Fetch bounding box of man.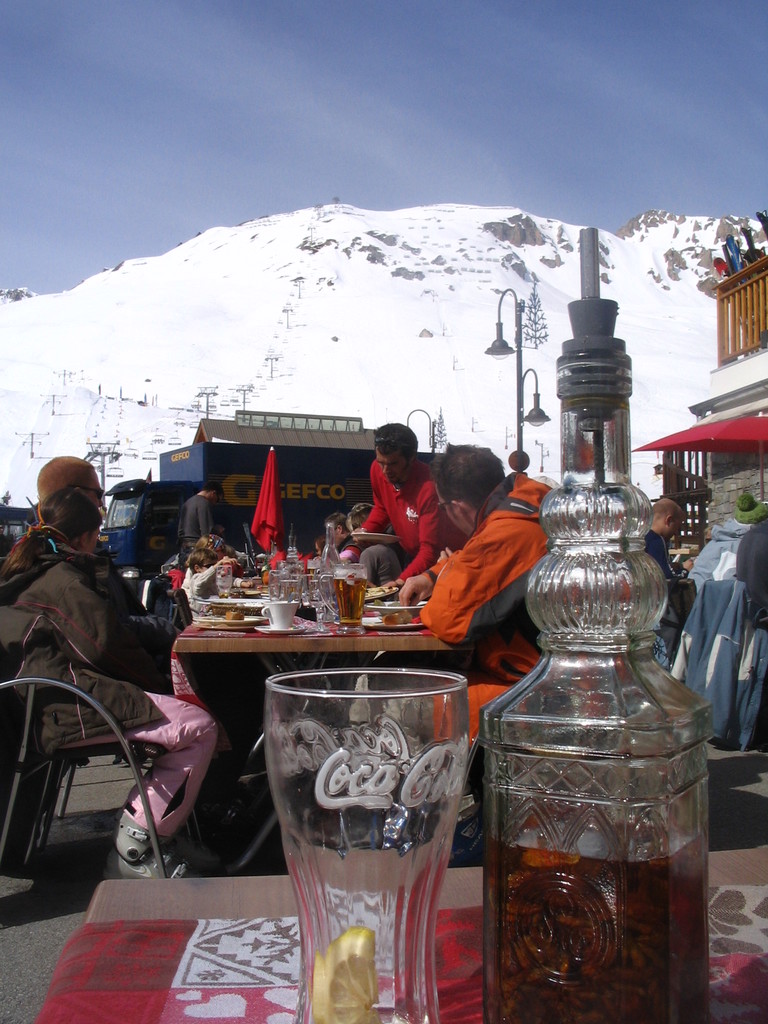
Bbox: (left=355, top=432, right=461, bottom=584).
